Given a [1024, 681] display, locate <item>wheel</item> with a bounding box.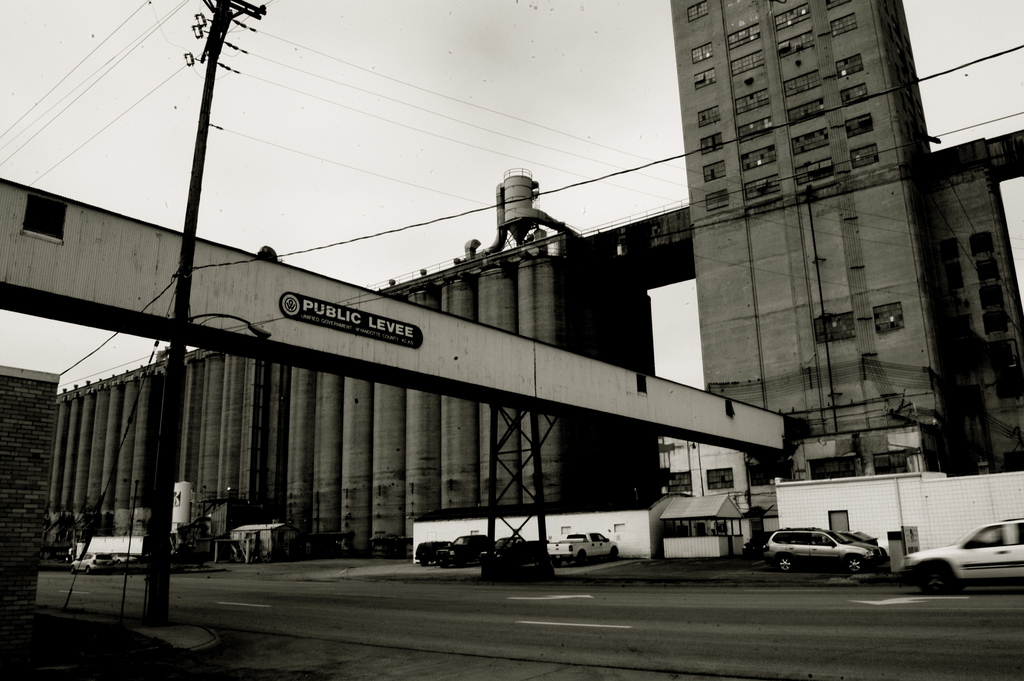
Located: 840/556/876/580.
